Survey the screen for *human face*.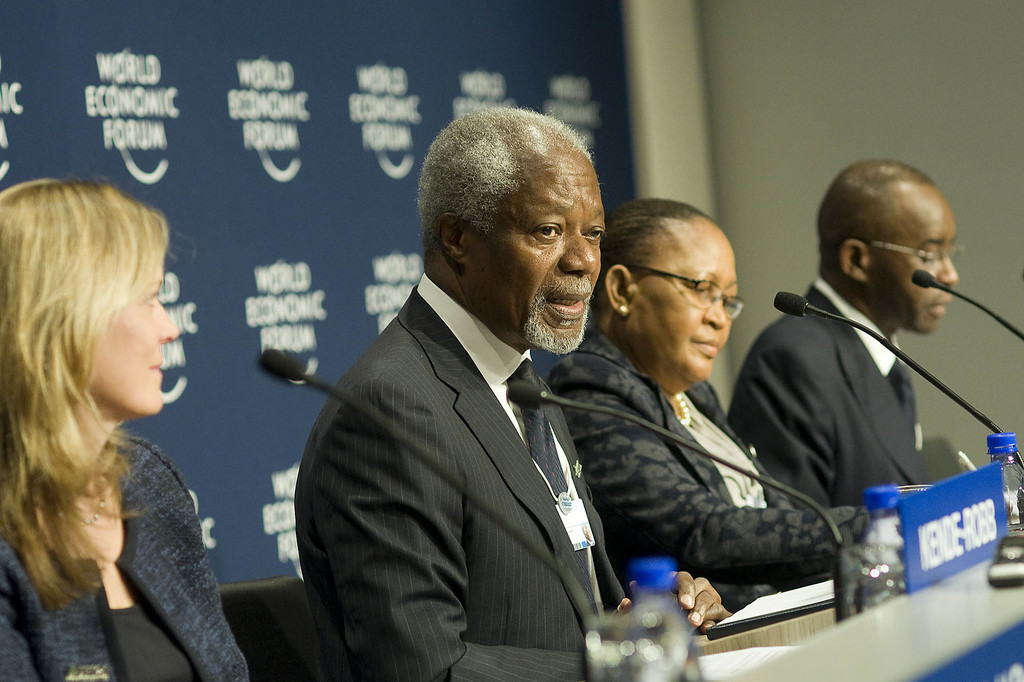
Survey found: (x1=870, y1=190, x2=952, y2=328).
